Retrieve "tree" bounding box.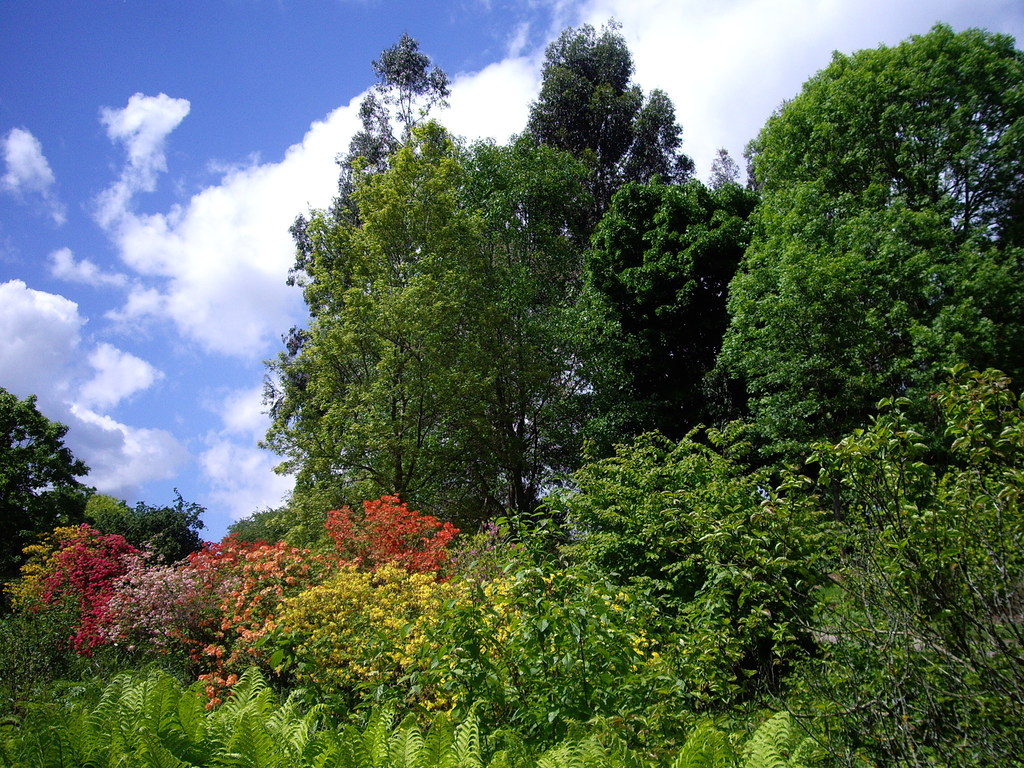
Bounding box: Rect(0, 381, 96, 600).
